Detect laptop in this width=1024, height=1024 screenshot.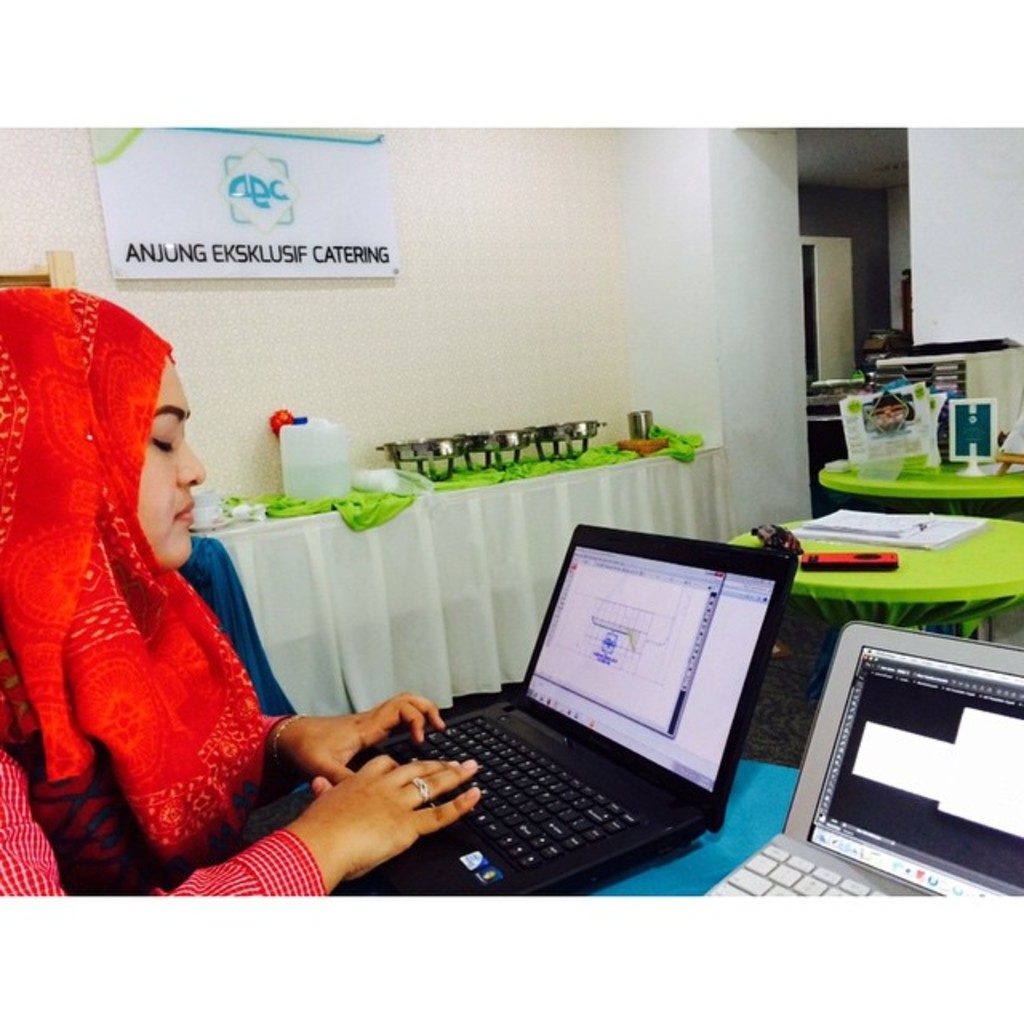
Detection: bbox(707, 622, 1022, 902).
